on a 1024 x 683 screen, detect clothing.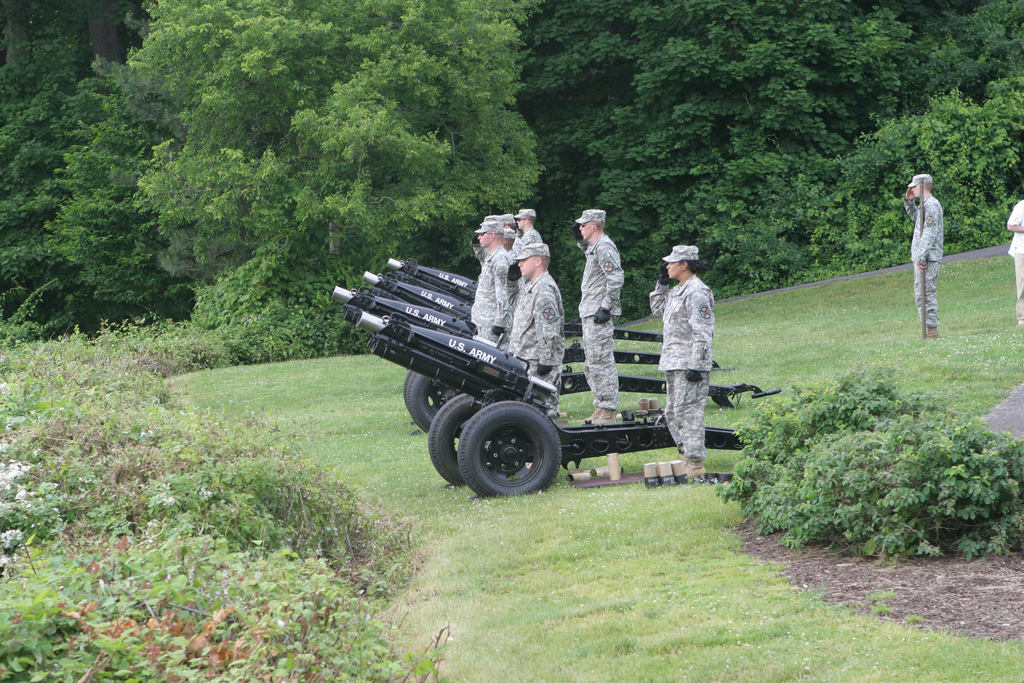
[1005,197,1023,319].
